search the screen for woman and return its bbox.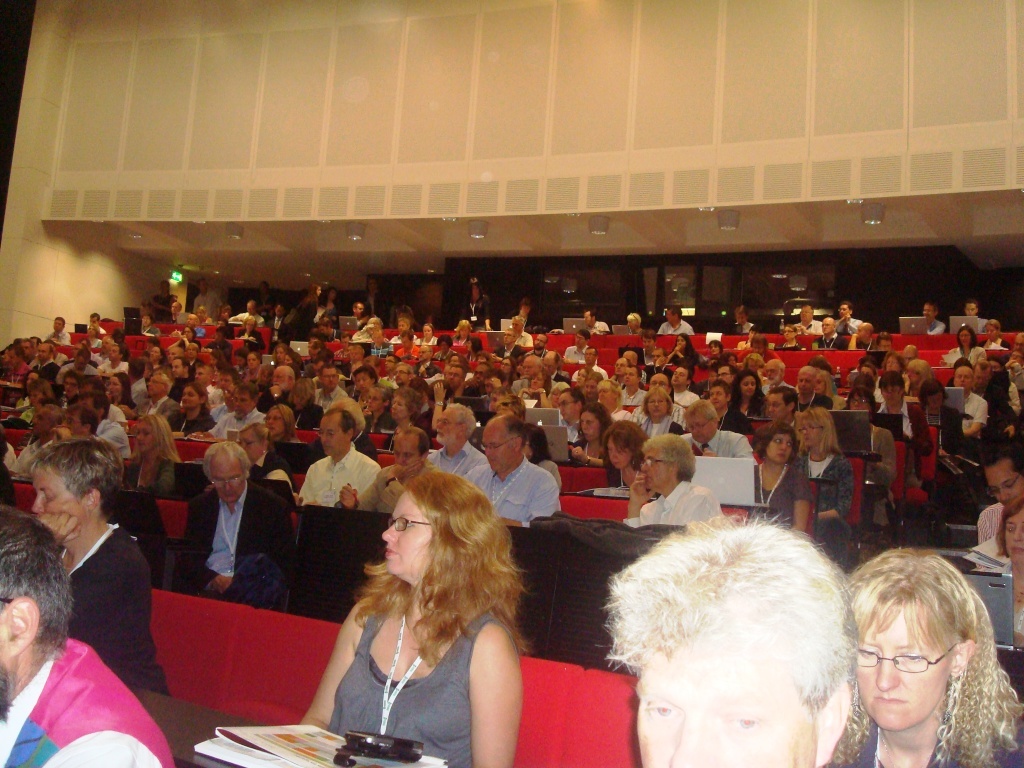
Found: bbox=(637, 385, 695, 437).
